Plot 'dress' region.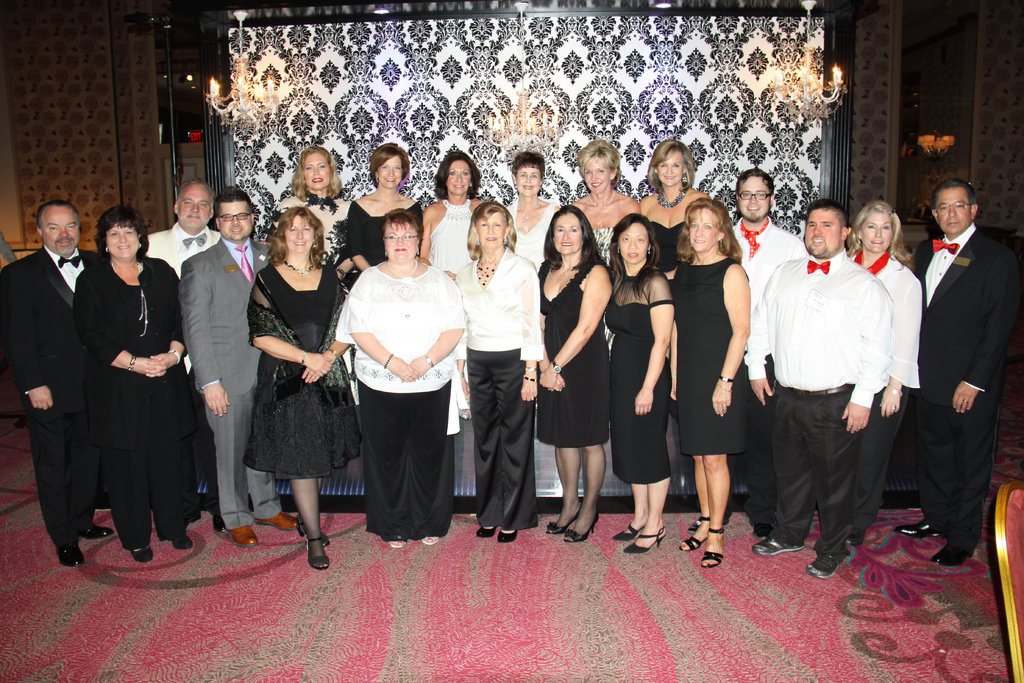
Plotted at <bbox>424, 195, 476, 273</bbox>.
